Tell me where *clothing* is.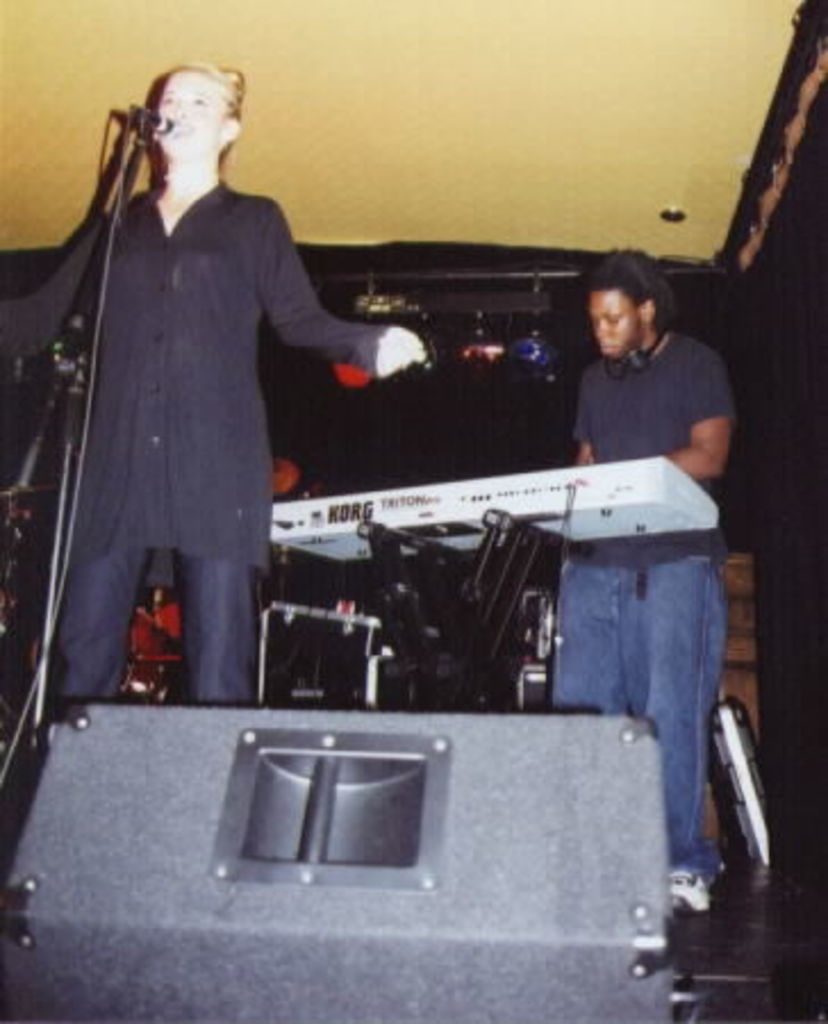
*clothing* is at (x1=557, y1=328, x2=730, y2=865).
